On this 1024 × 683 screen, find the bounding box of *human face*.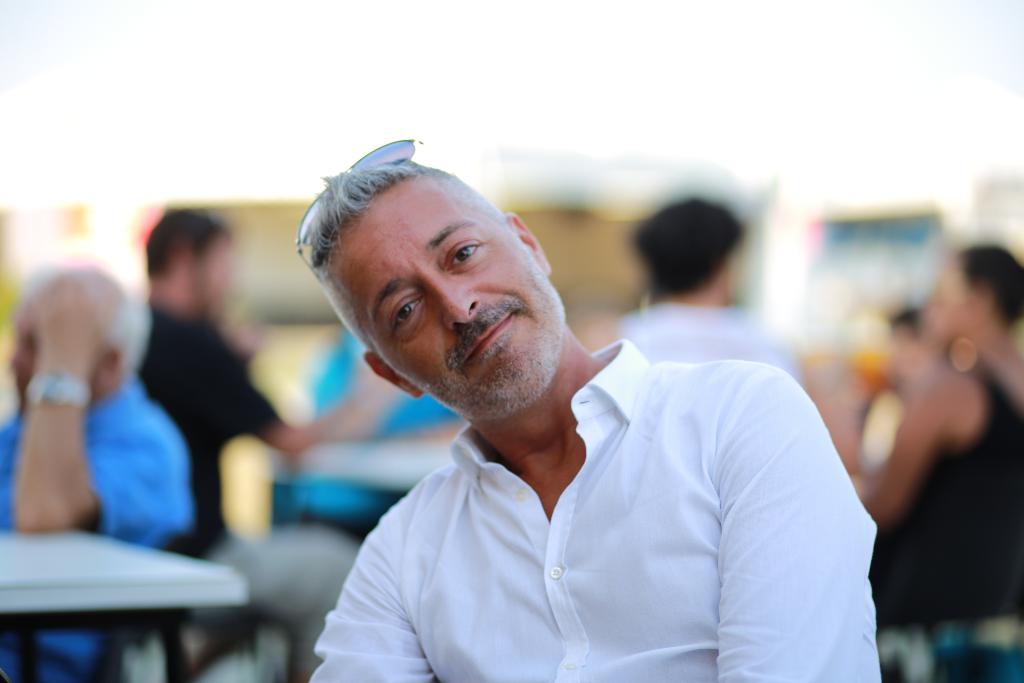
Bounding box: <bbox>331, 172, 564, 420</bbox>.
